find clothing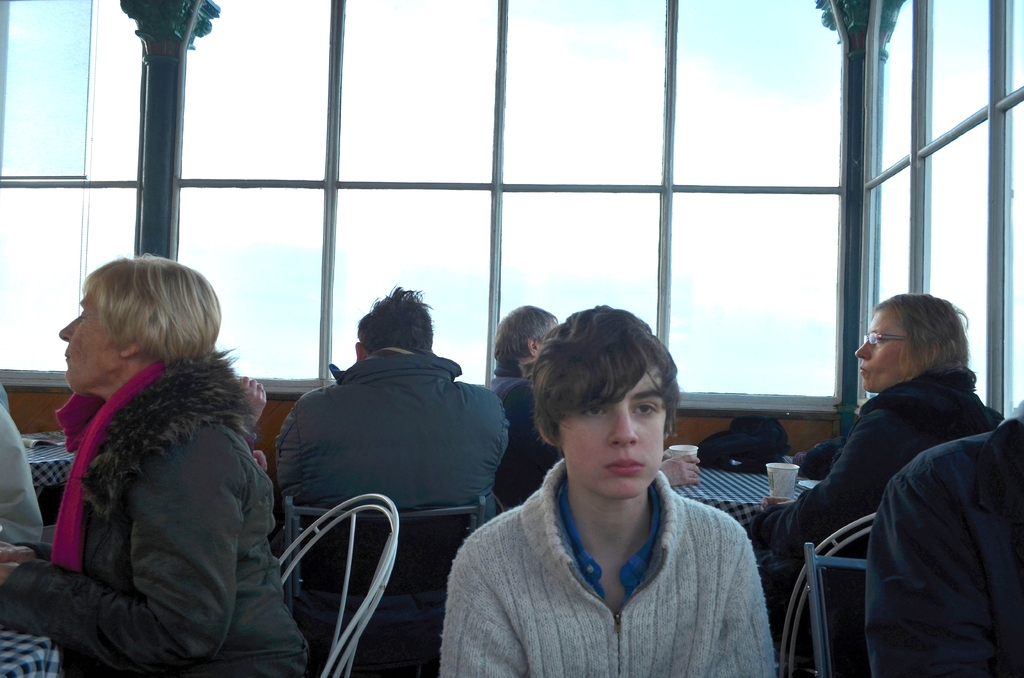
858/419/1023/677
